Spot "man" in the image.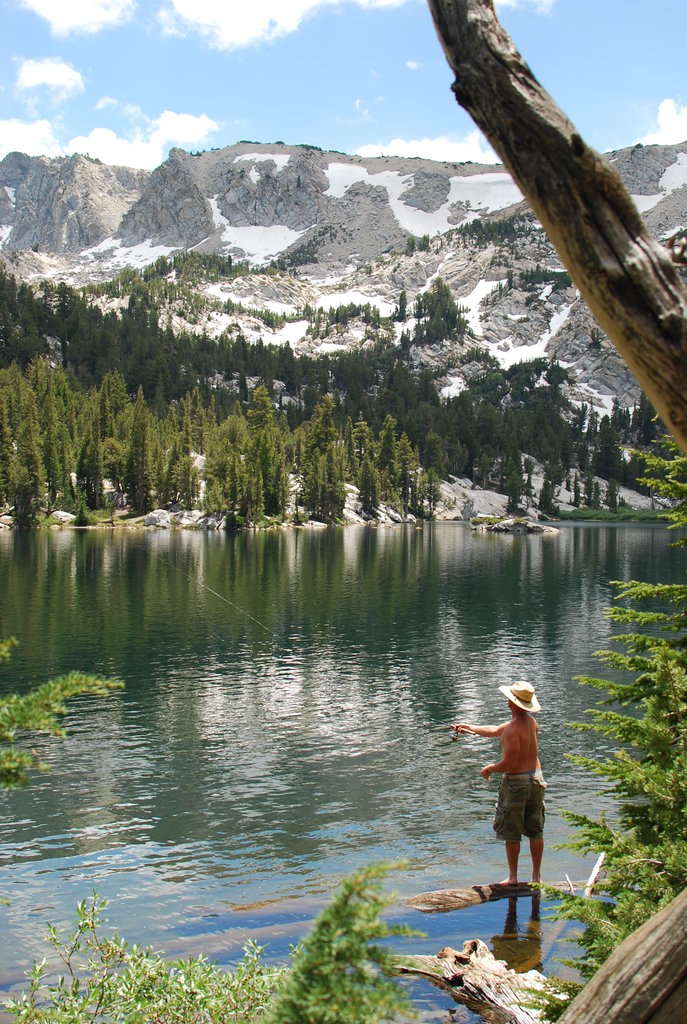
"man" found at (left=447, top=673, right=557, bottom=888).
